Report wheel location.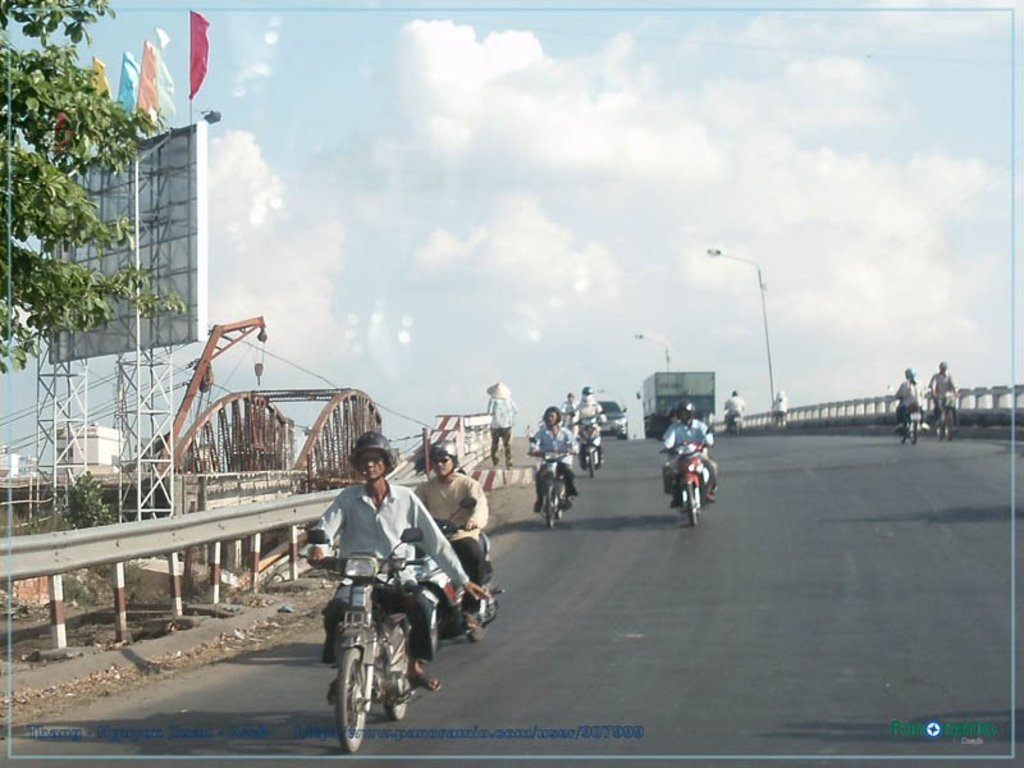
Report: {"left": 937, "top": 402, "right": 968, "bottom": 454}.
